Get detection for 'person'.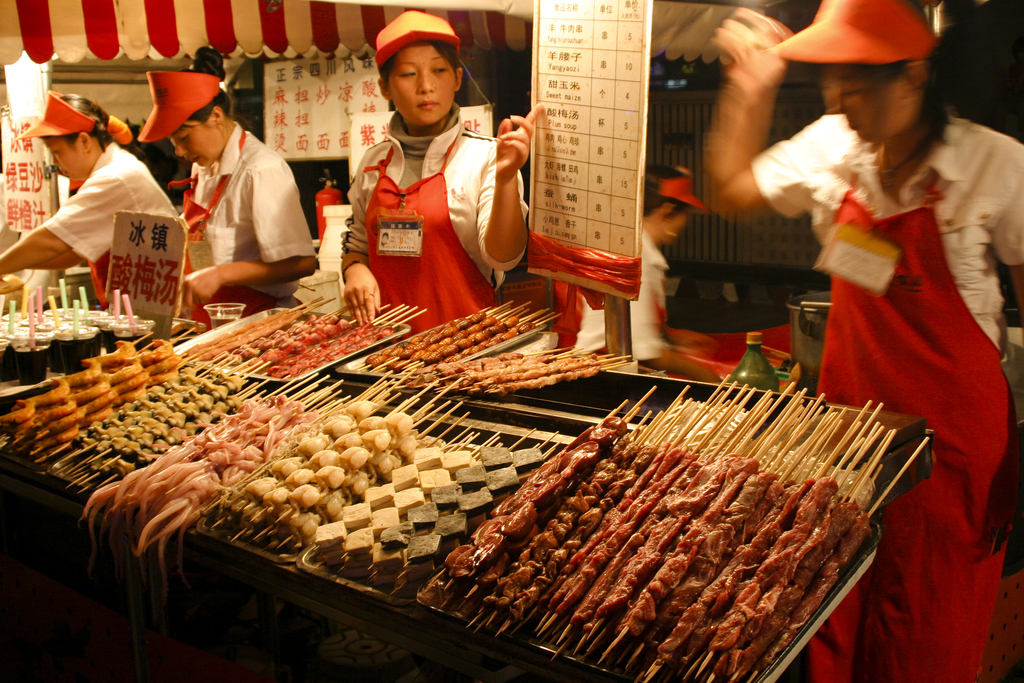
Detection: [697,0,1023,682].
